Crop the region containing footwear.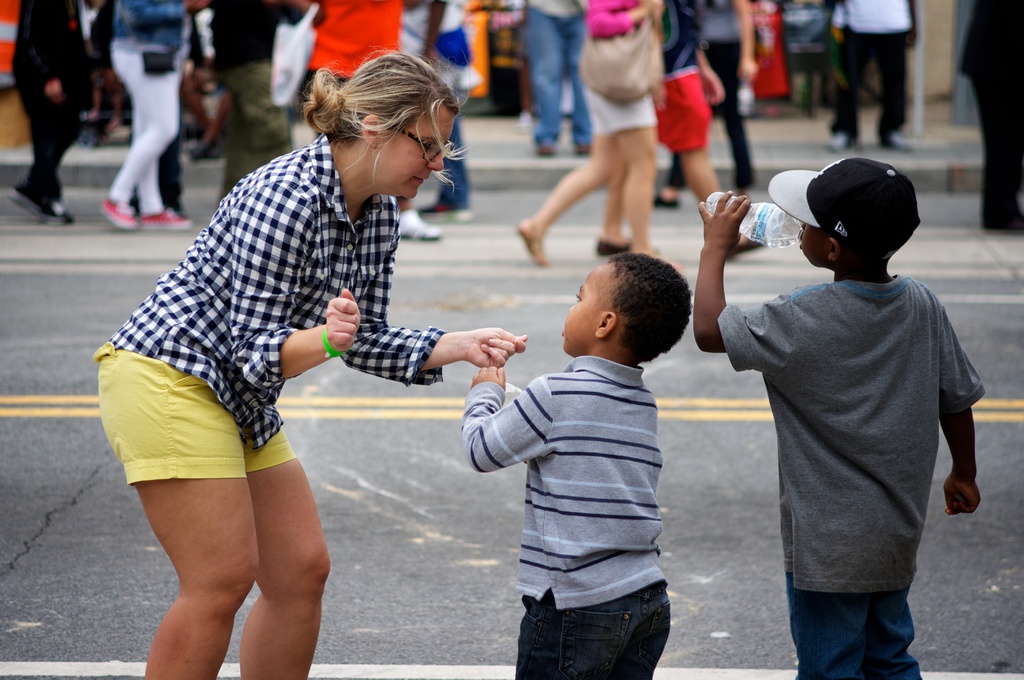
Crop region: [416, 199, 472, 222].
